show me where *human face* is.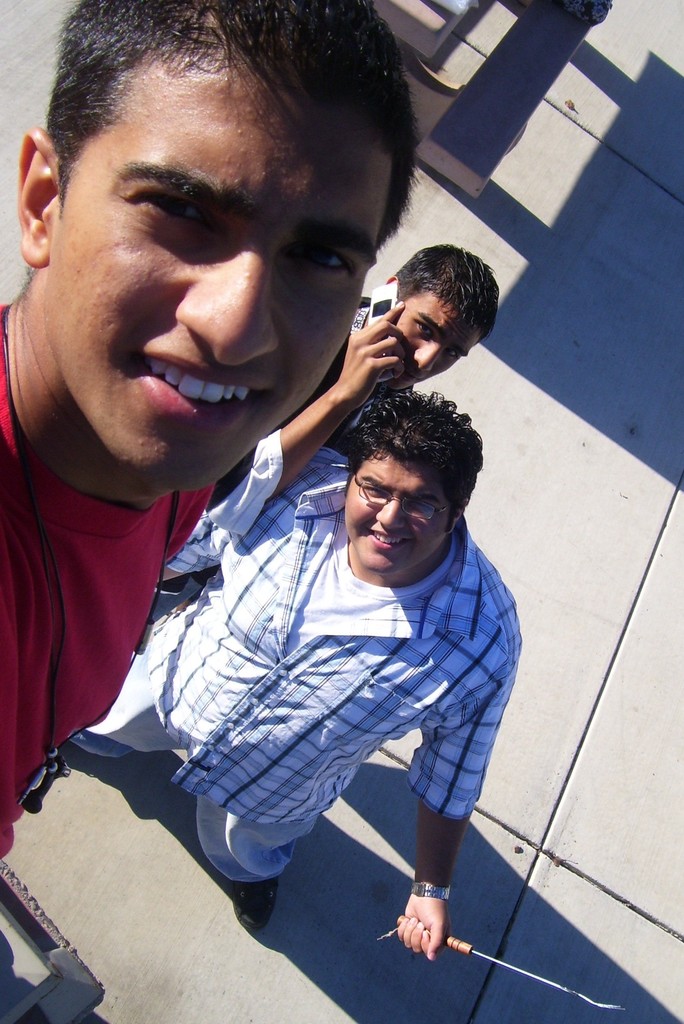
*human face* is at BBox(398, 288, 475, 393).
